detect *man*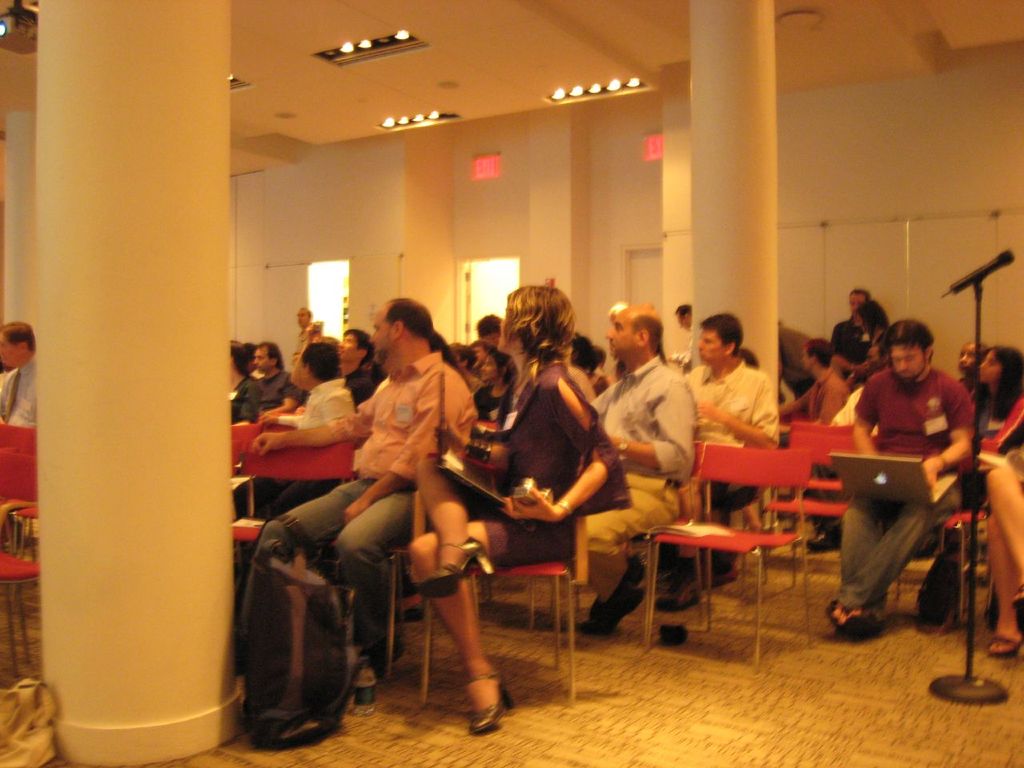
box=[0, 319, 42, 431]
